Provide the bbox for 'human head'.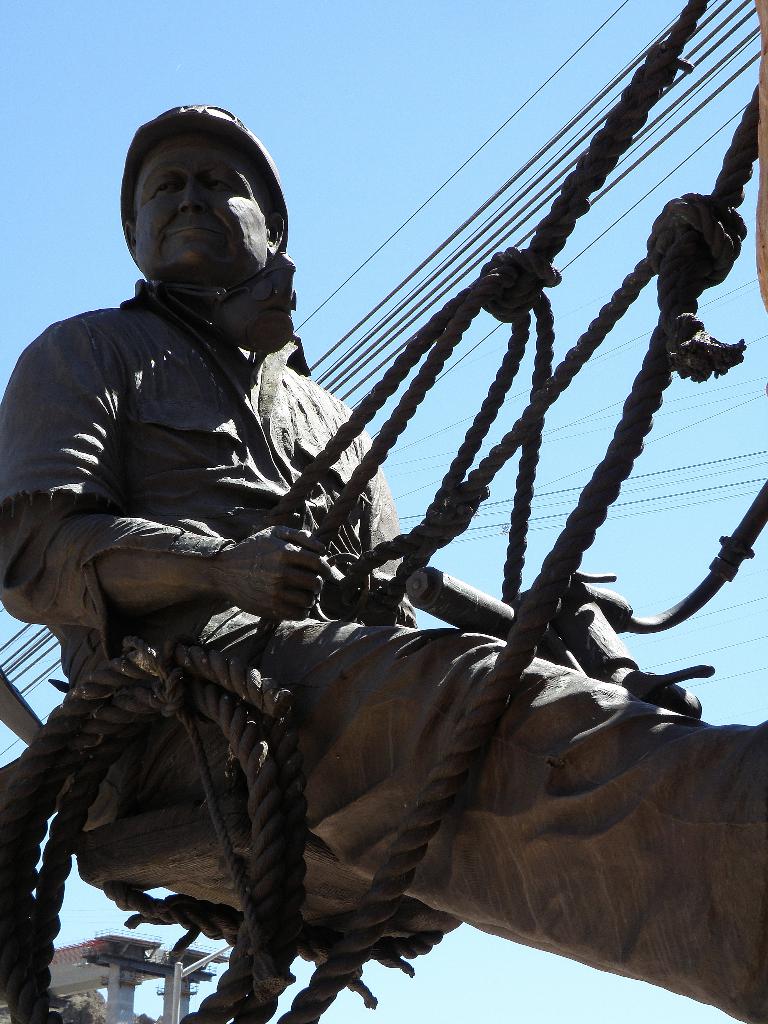
region(115, 105, 292, 306).
